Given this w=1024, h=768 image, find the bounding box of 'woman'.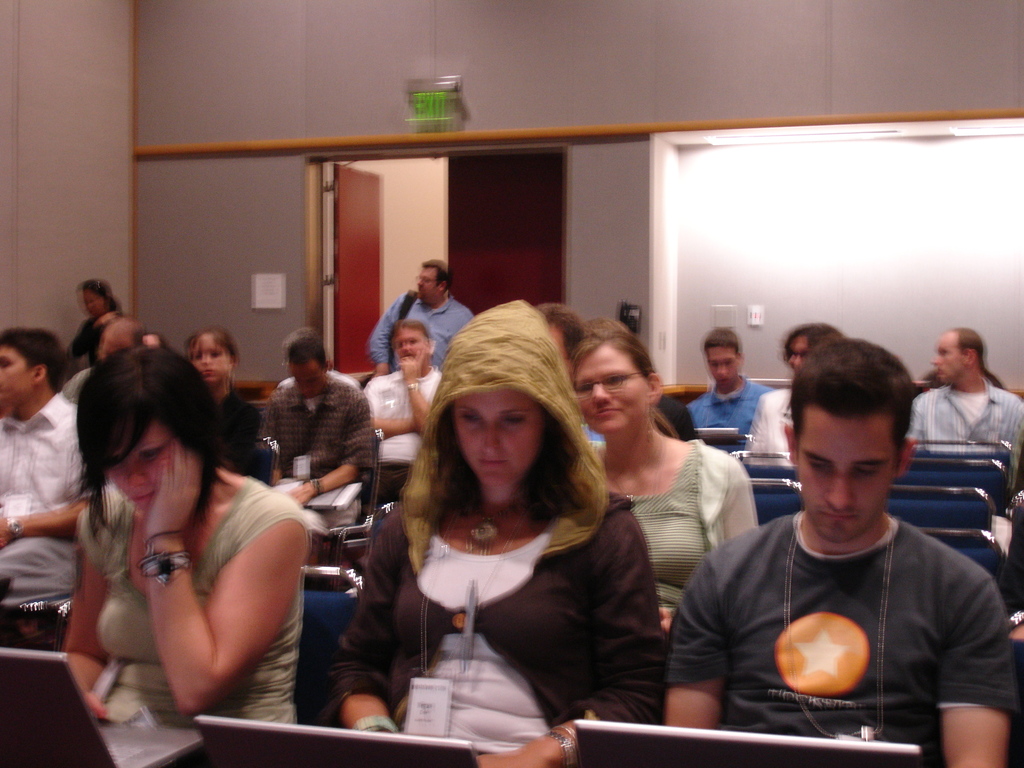
bbox(61, 351, 319, 767).
